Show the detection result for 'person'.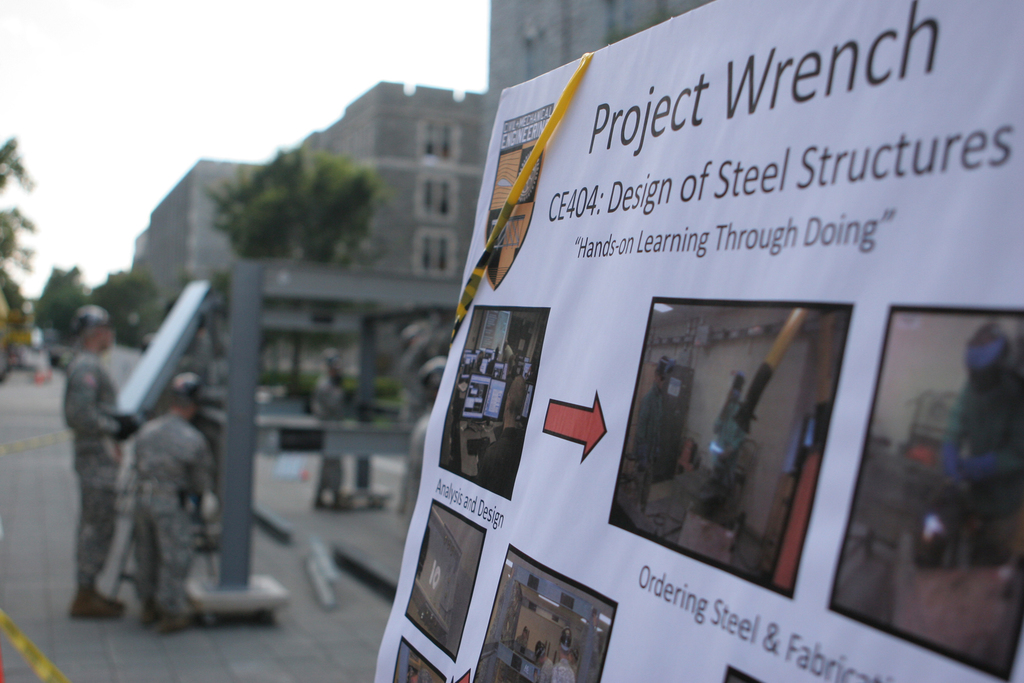
x1=637, y1=361, x2=671, y2=506.
